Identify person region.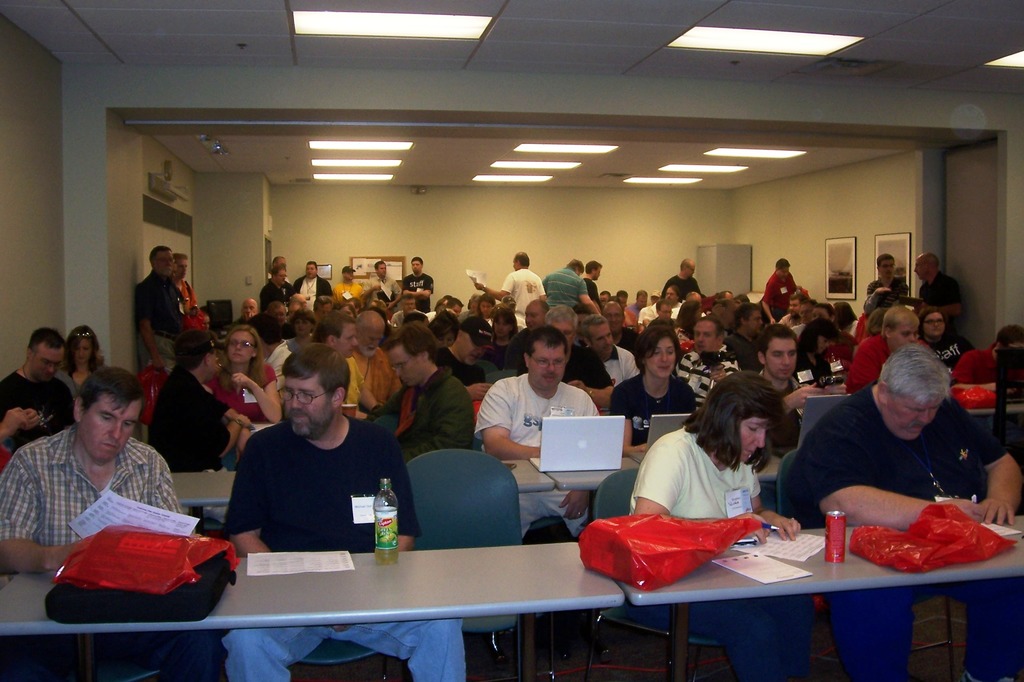
Region: <box>0,364,194,574</box>.
